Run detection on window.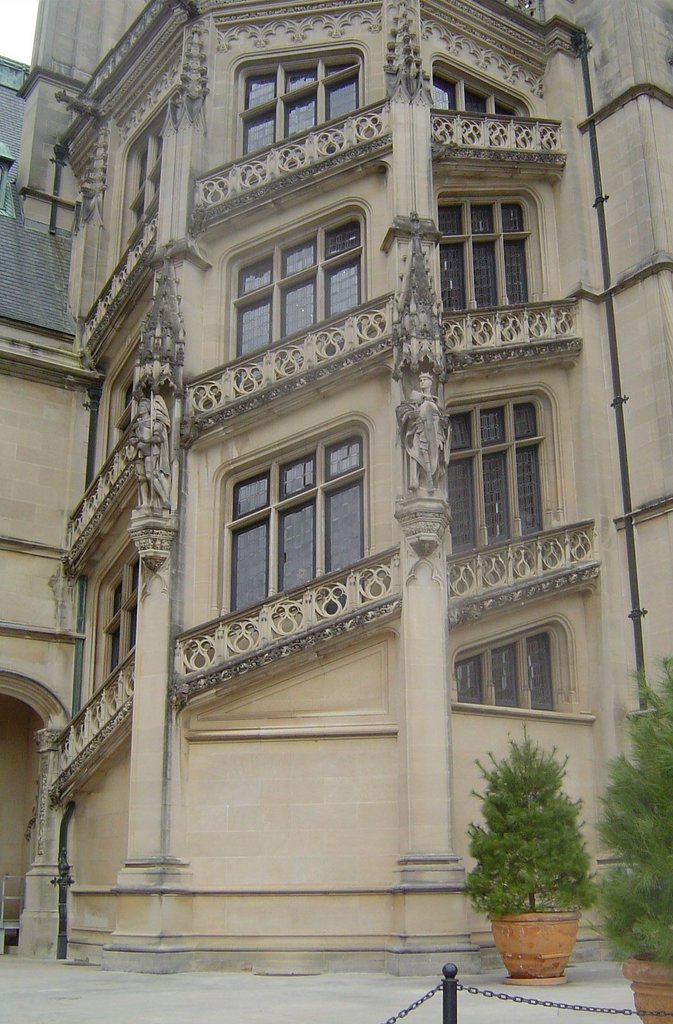
Result: Rect(99, 552, 134, 655).
